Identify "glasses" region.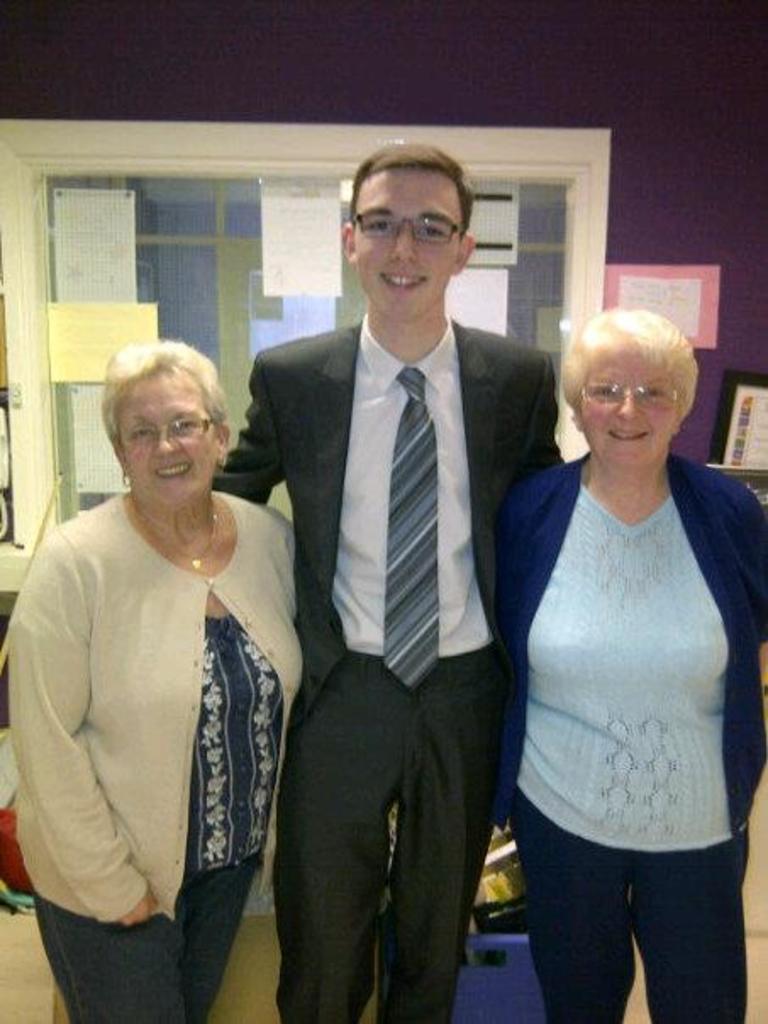
Region: (left=573, top=376, right=680, bottom=409).
